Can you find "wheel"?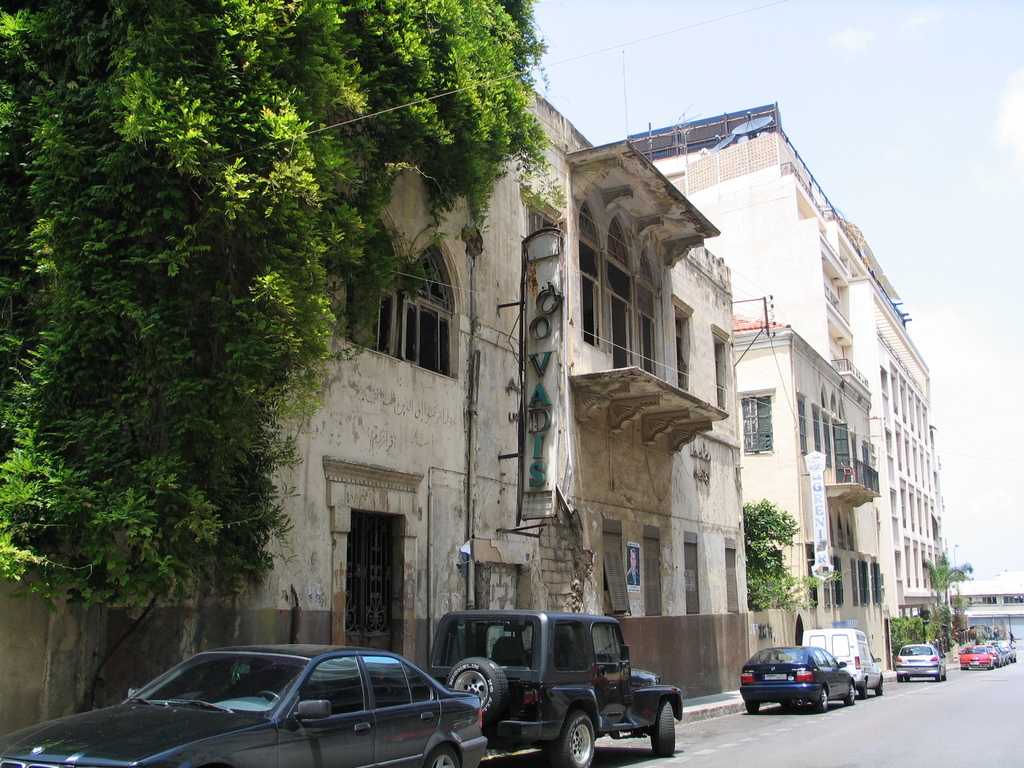
Yes, bounding box: (874, 680, 884, 696).
